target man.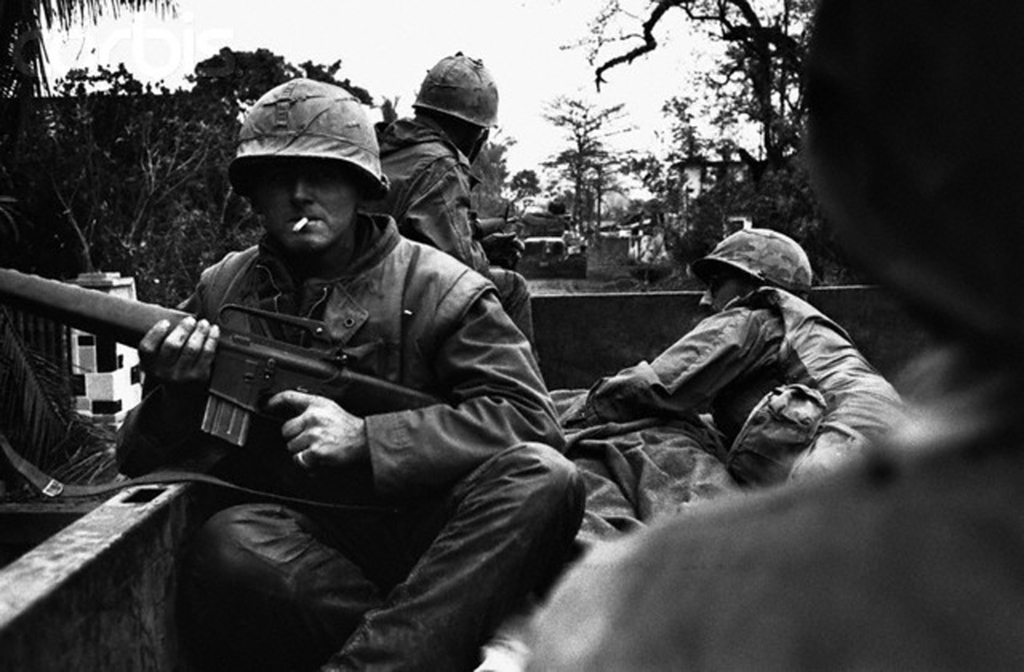
Target region: <box>360,49,537,350</box>.
